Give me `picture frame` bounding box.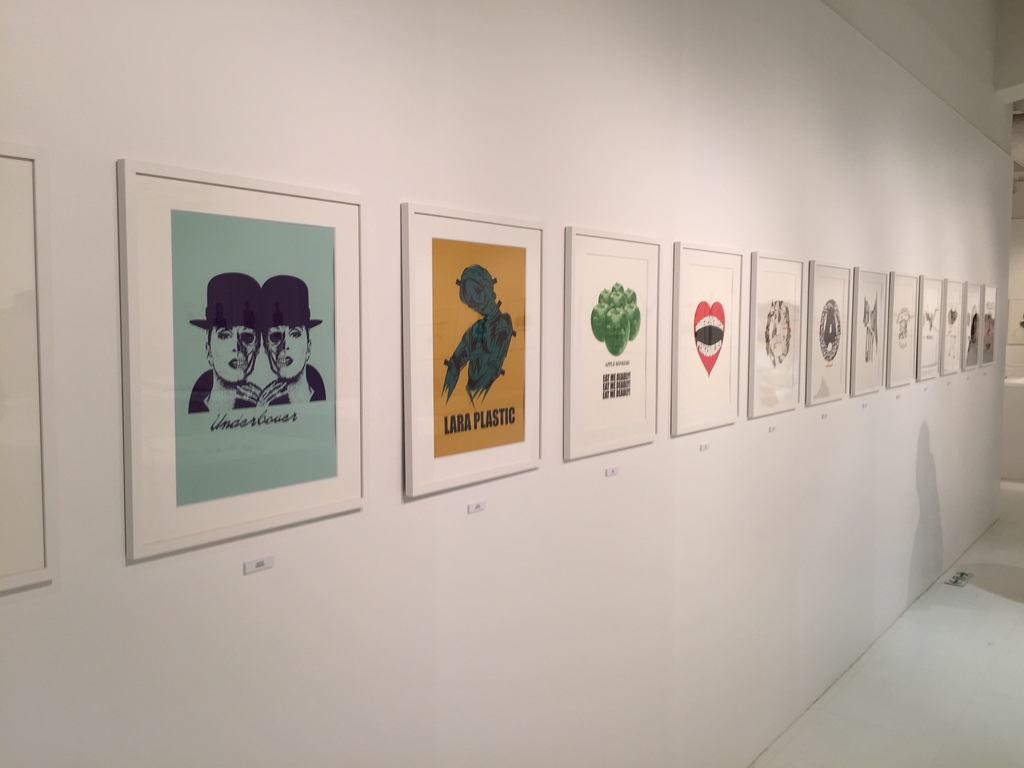
982/285/996/362.
